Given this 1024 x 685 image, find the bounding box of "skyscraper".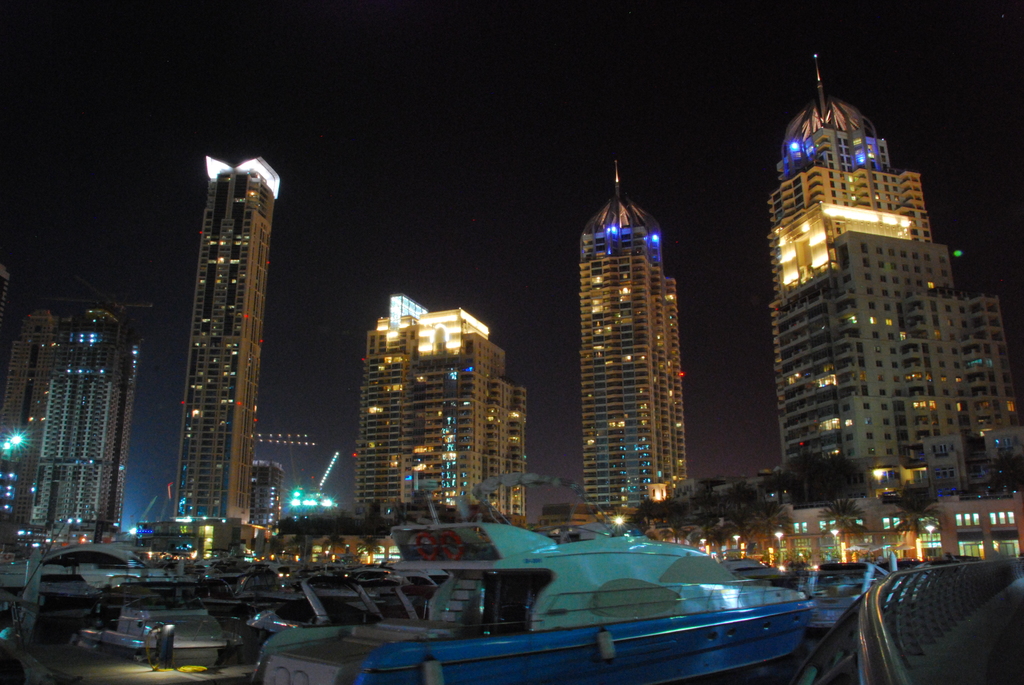
<box>355,292,534,528</box>.
